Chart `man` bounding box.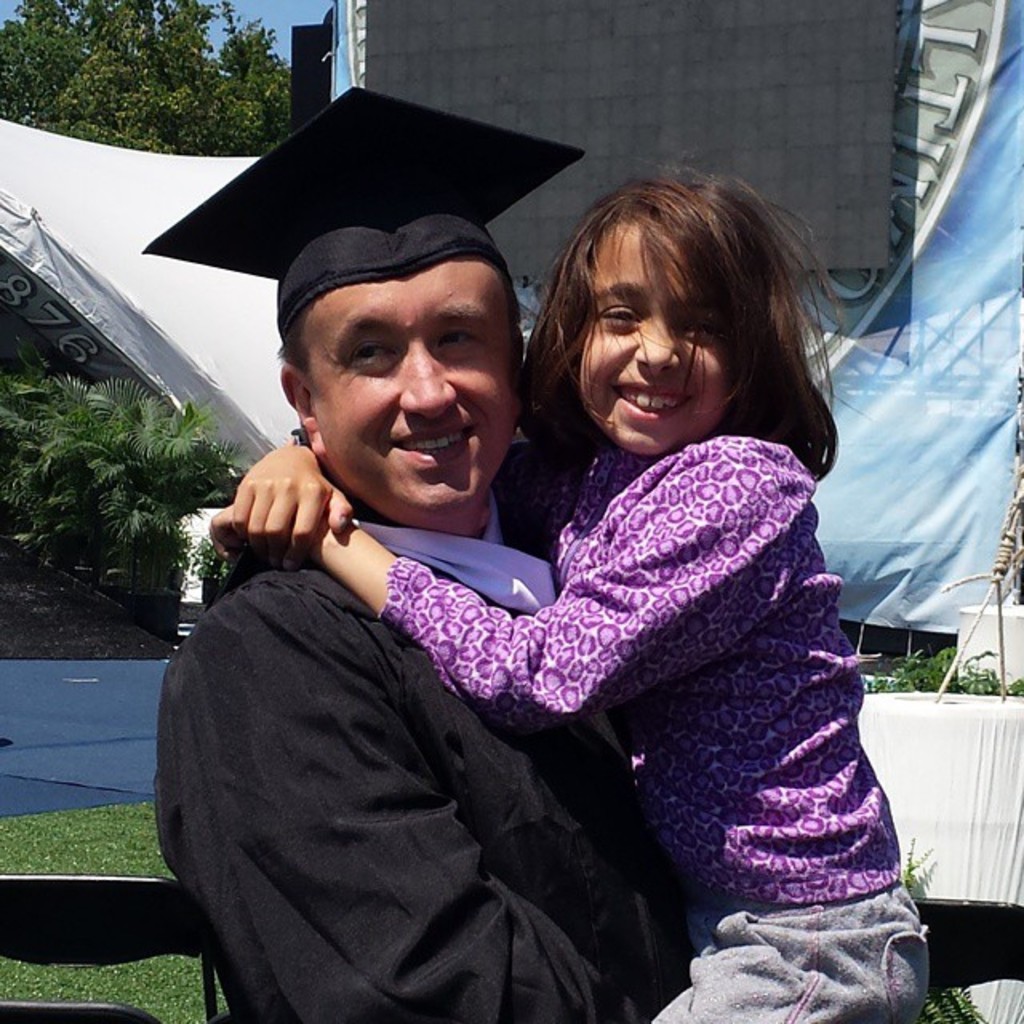
Charted: box=[141, 197, 659, 1022].
